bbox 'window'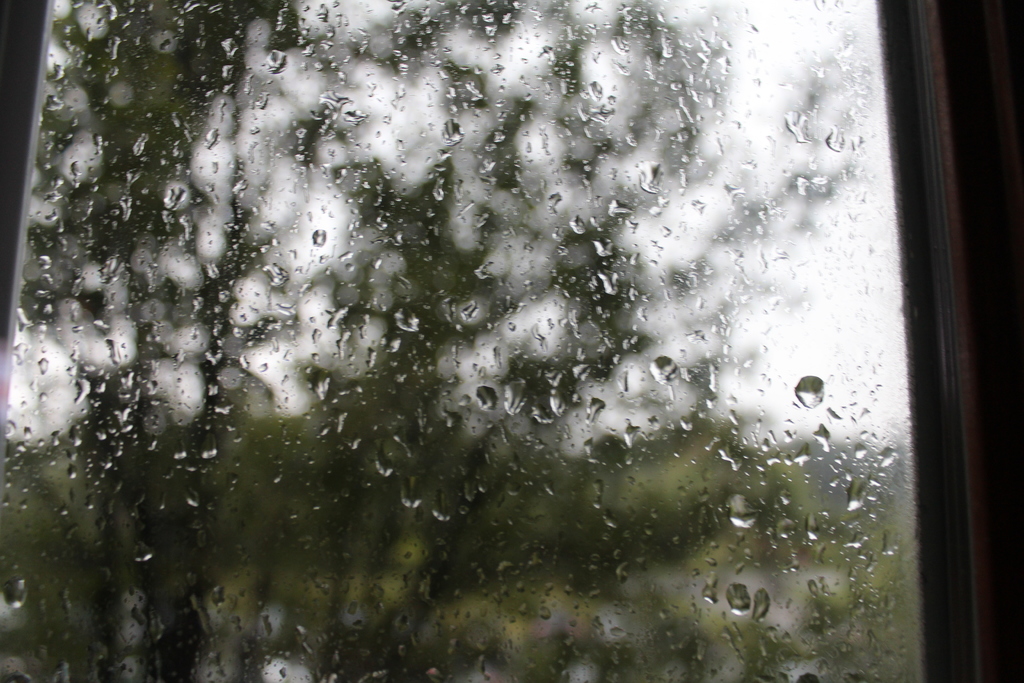
<box>0,0,1023,682</box>
